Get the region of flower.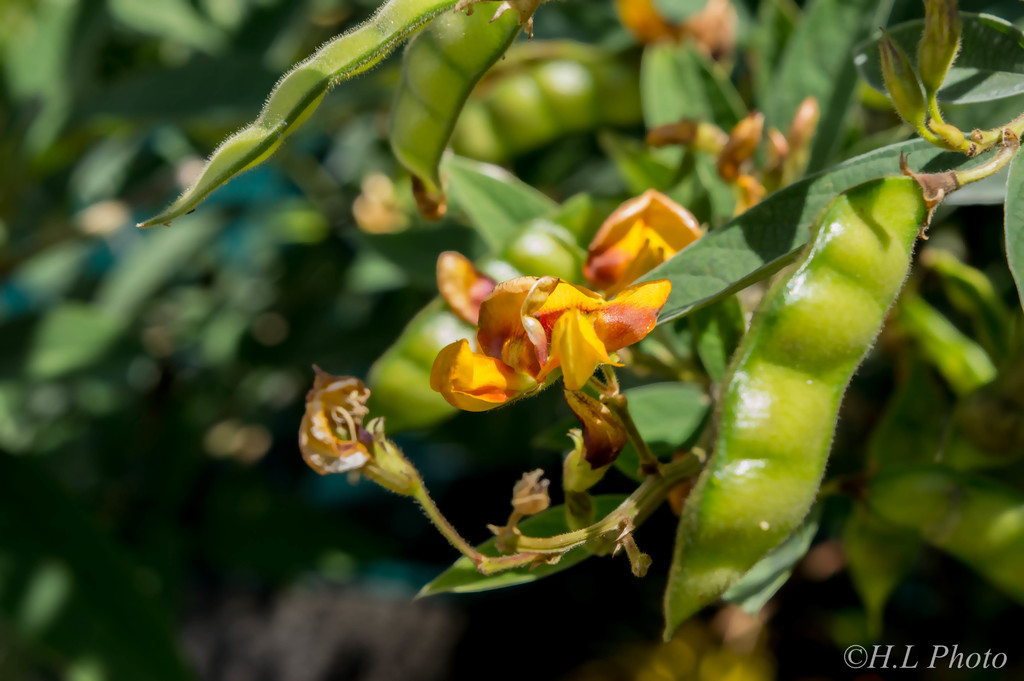
[left=291, top=361, right=384, bottom=481].
